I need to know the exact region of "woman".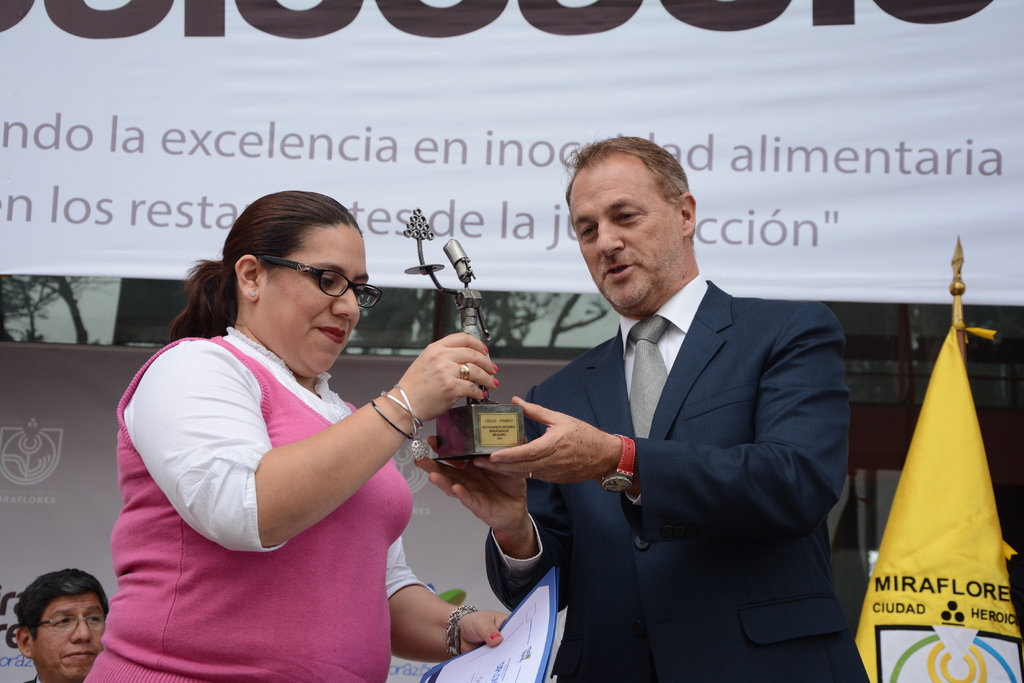
Region: region(110, 173, 475, 680).
